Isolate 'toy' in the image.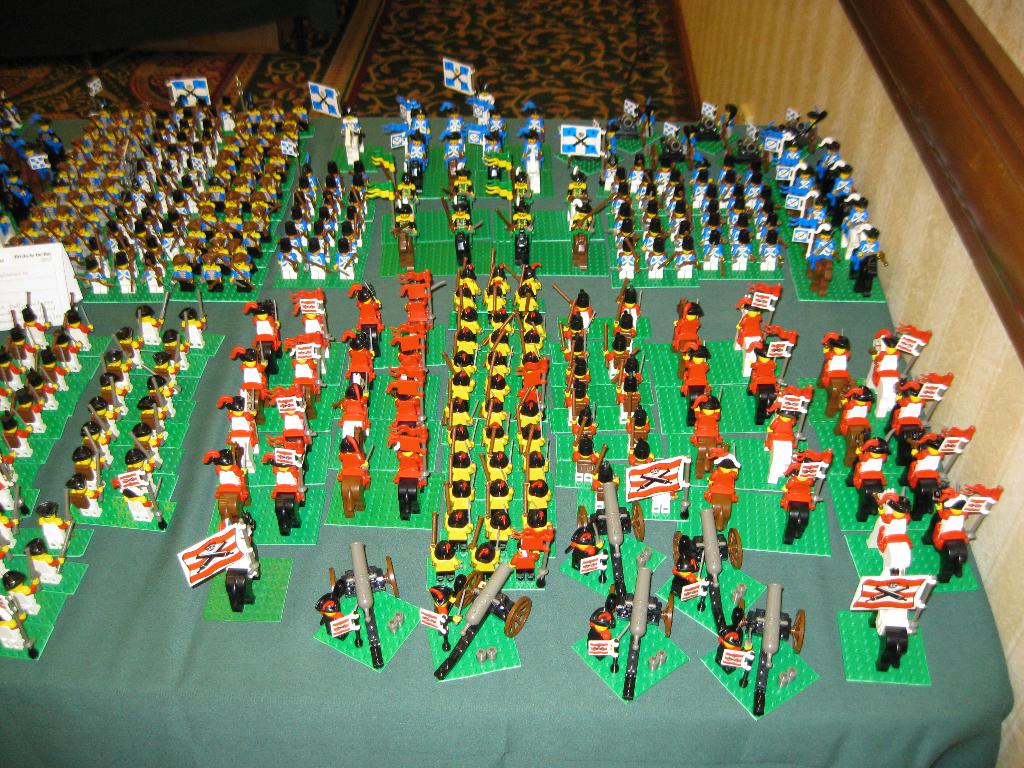
Isolated region: x1=171, y1=209, x2=189, y2=239.
